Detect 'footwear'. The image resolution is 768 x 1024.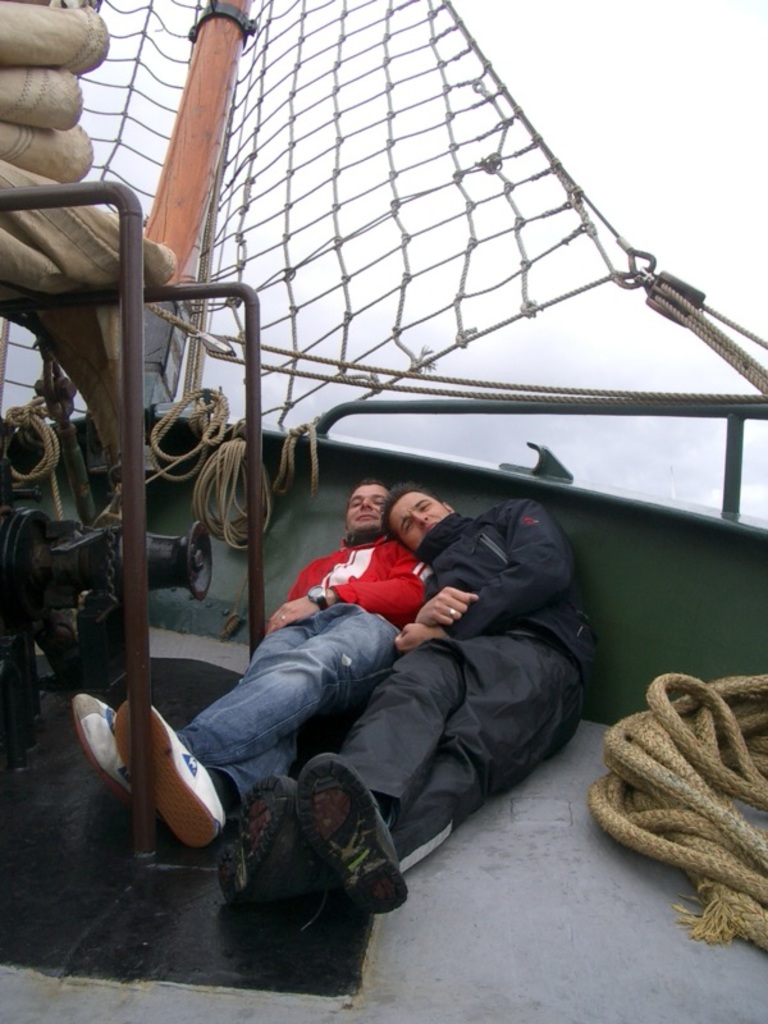
[left=119, top=701, right=215, bottom=852].
